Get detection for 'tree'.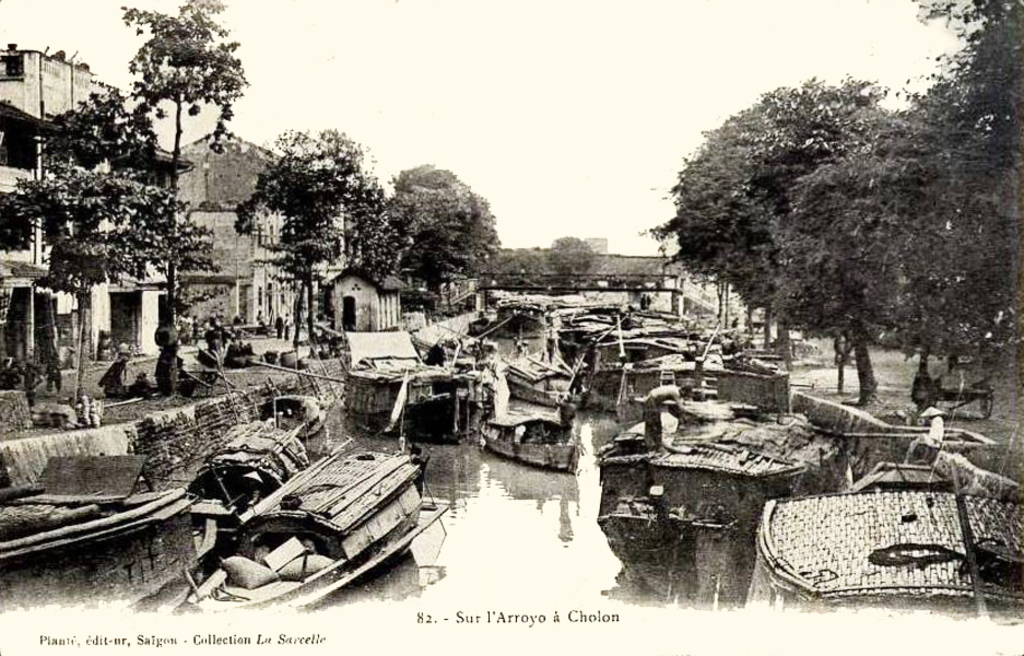
Detection: box=[237, 129, 393, 347].
